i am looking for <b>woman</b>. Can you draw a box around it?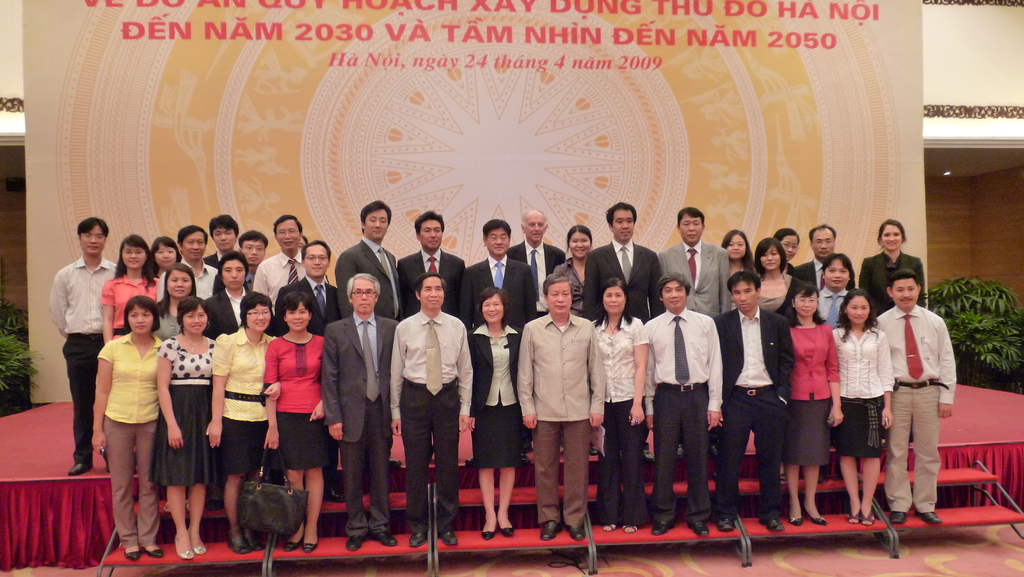
Sure, the bounding box is [204,289,286,553].
